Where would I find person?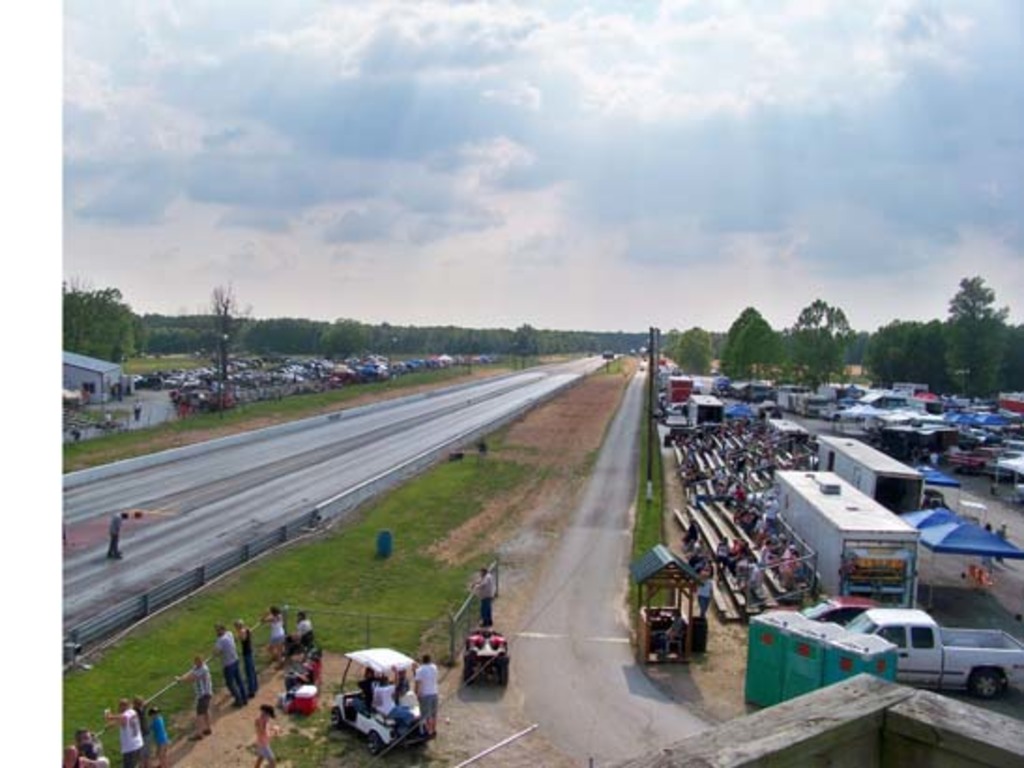
At (x1=346, y1=665, x2=378, y2=712).
